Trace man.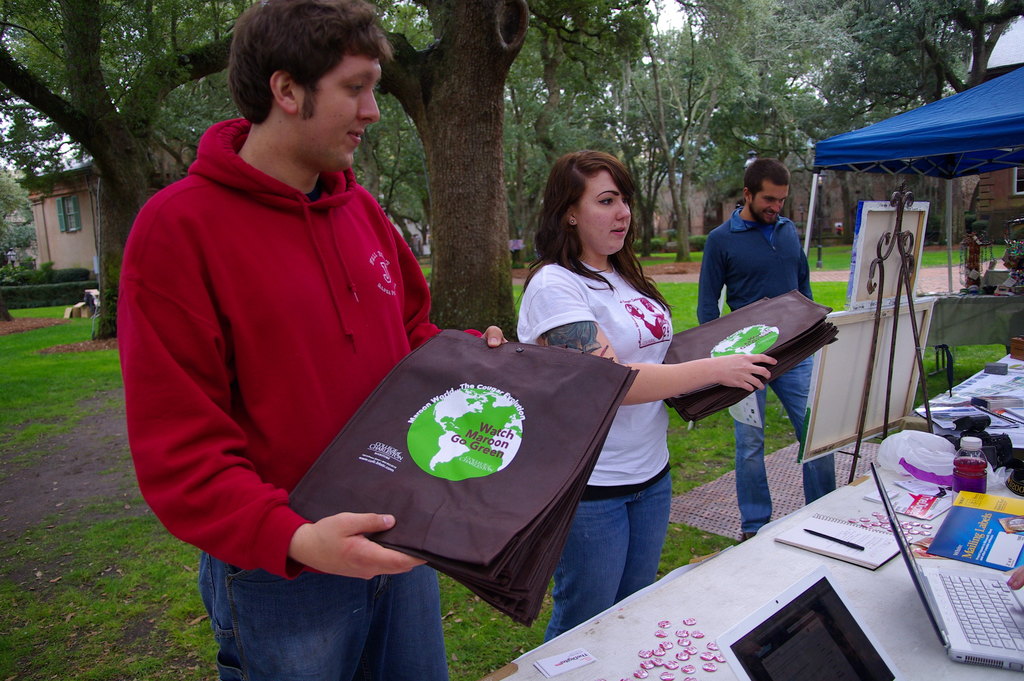
Traced to 135/8/545/662.
